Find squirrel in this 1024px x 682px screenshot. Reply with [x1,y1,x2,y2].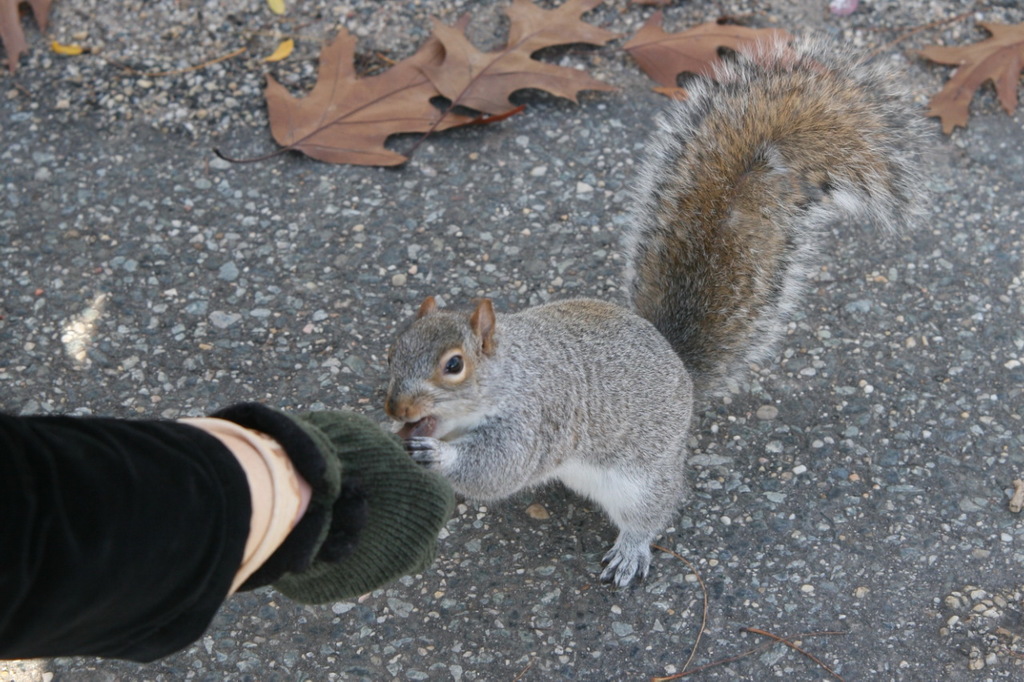
[380,31,931,588].
